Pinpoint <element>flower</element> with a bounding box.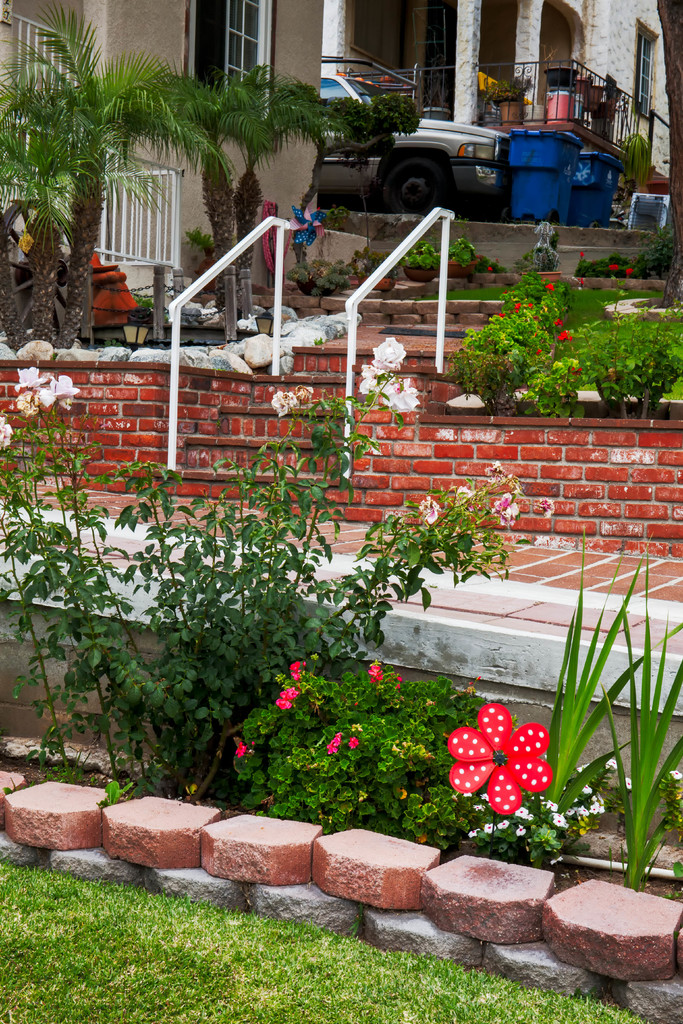
l=0, t=415, r=19, b=455.
